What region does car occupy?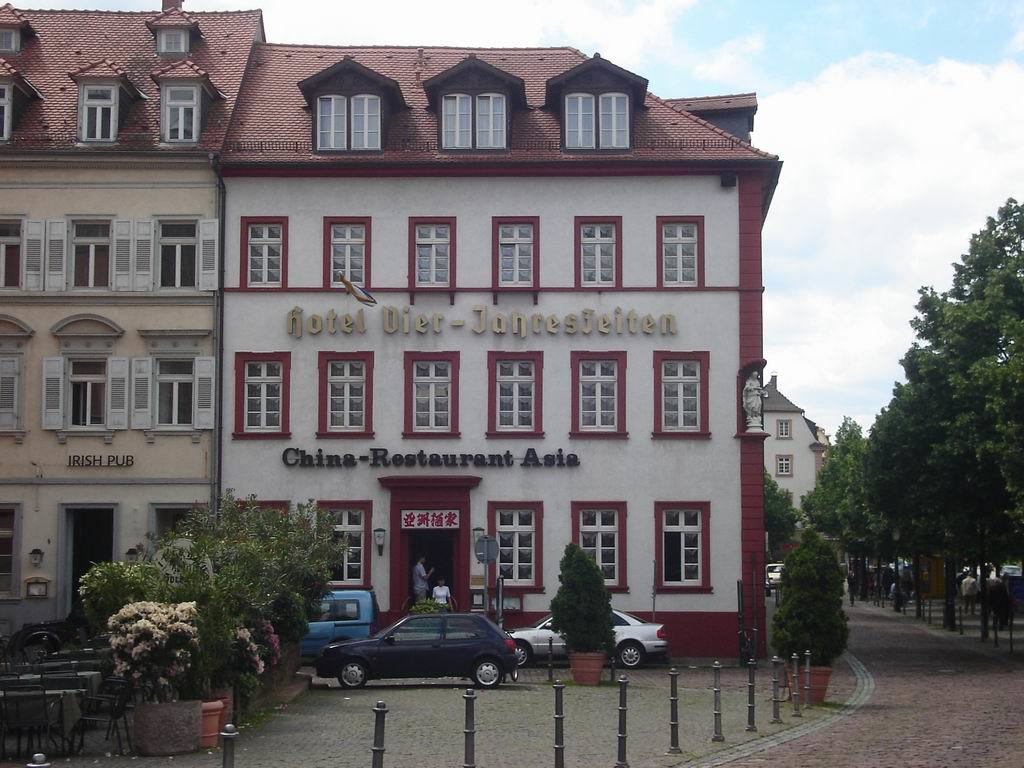
<region>318, 616, 516, 686</region>.
